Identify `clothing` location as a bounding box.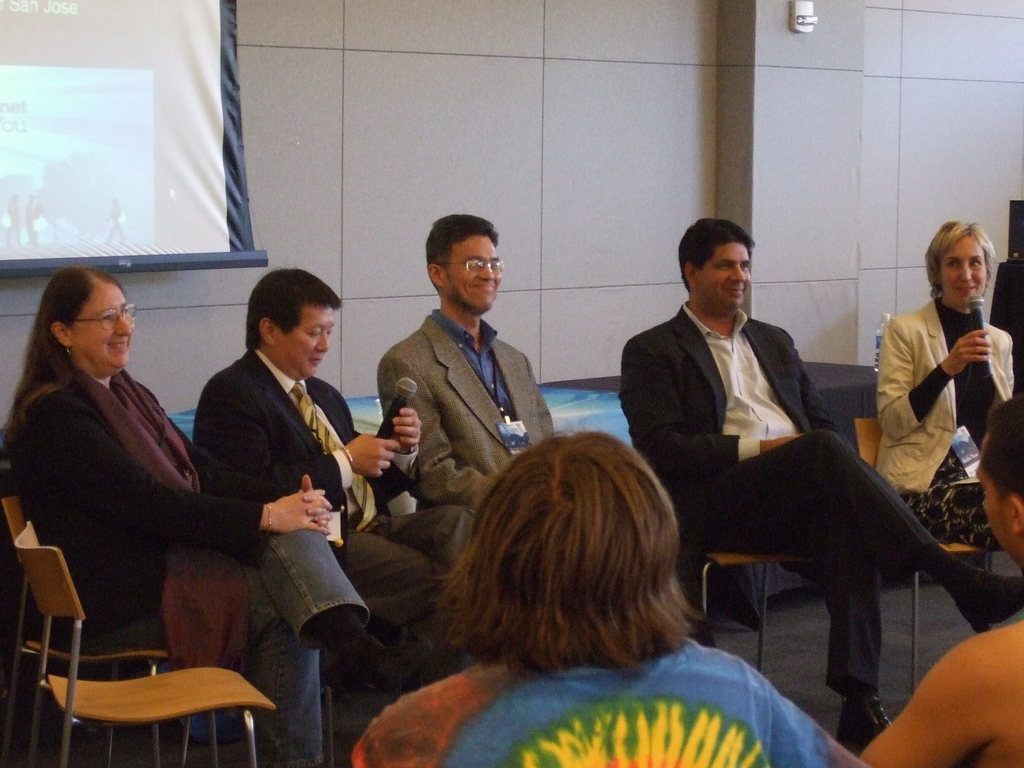
<bbox>175, 337, 468, 675</bbox>.
